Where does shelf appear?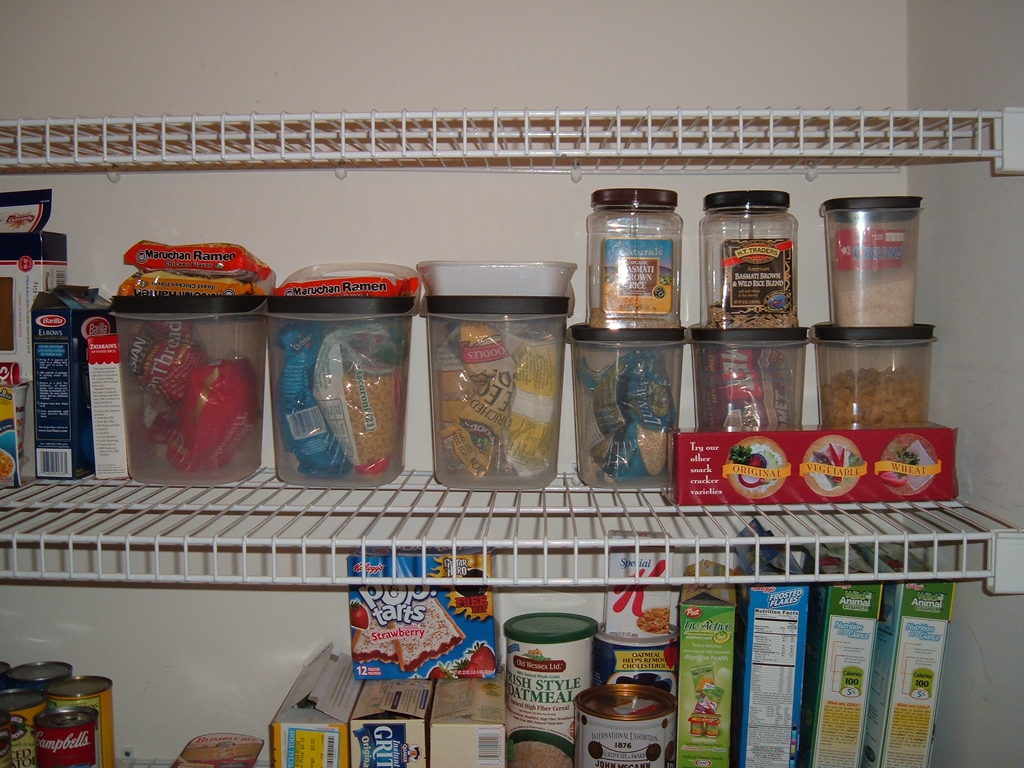
Appears at 0,467,1023,598.
